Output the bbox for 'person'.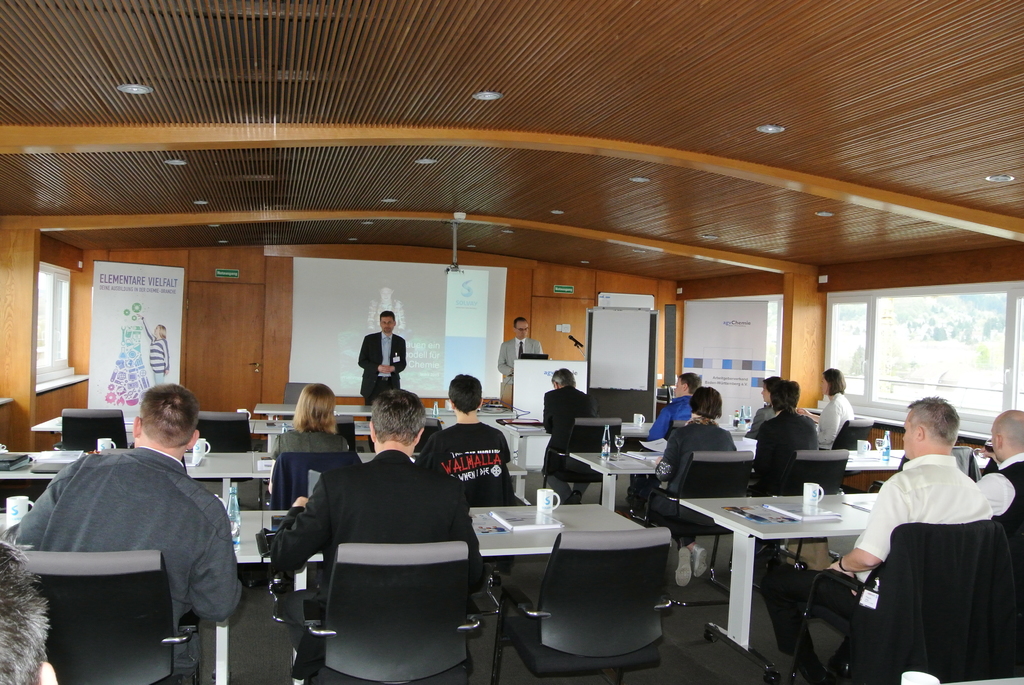
locate(356, 311, 410, 402).
